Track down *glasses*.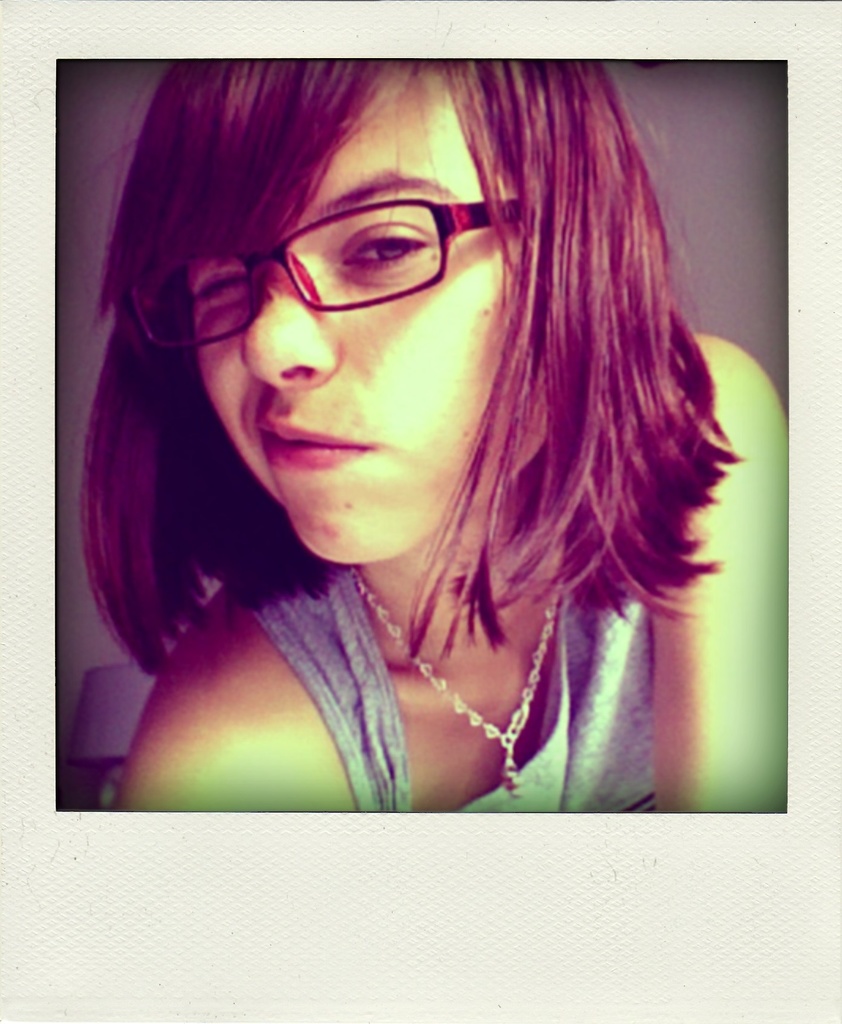
Tracked to [175,193,504,331].
